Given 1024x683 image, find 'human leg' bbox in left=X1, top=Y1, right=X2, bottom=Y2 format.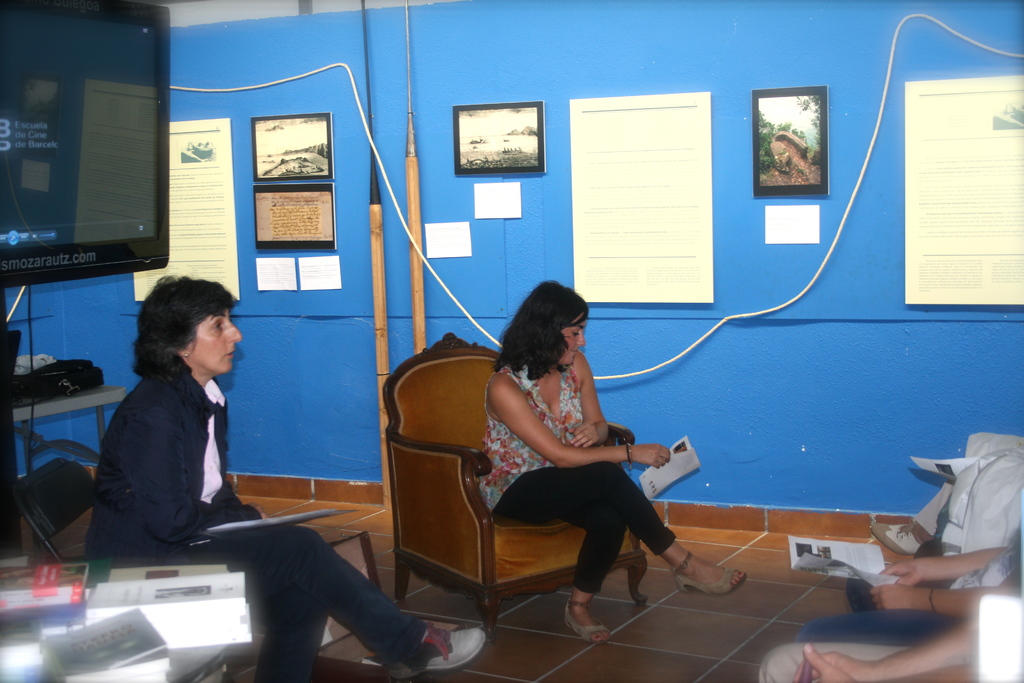
left=874, top=450, right=979, bottom=550.
